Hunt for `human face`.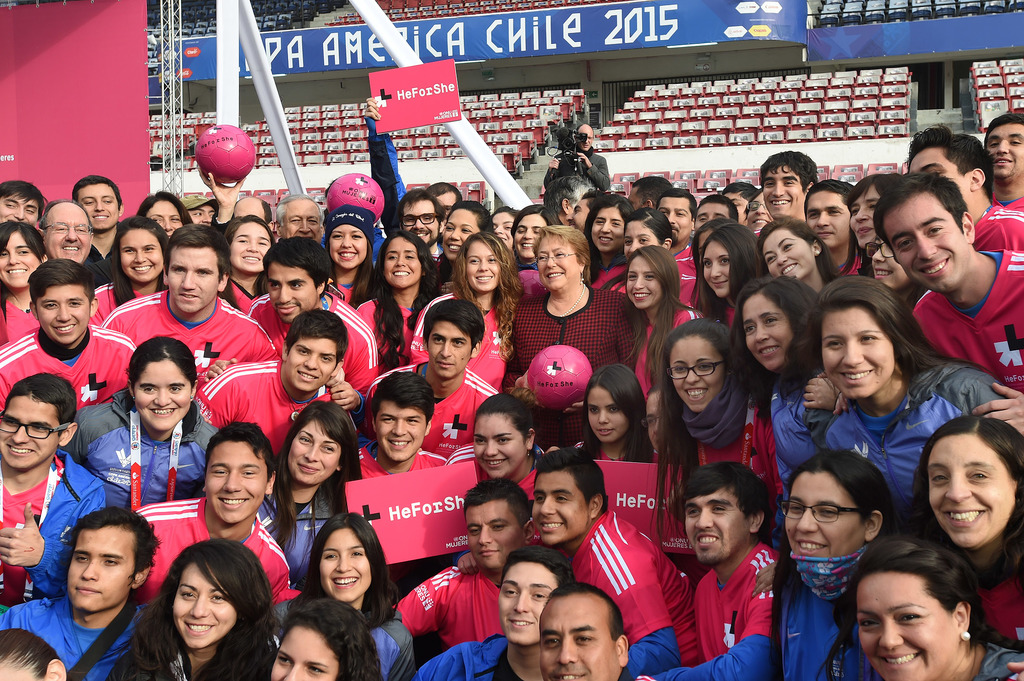
Hunted down at select_region(268, 261, 317, 324).
